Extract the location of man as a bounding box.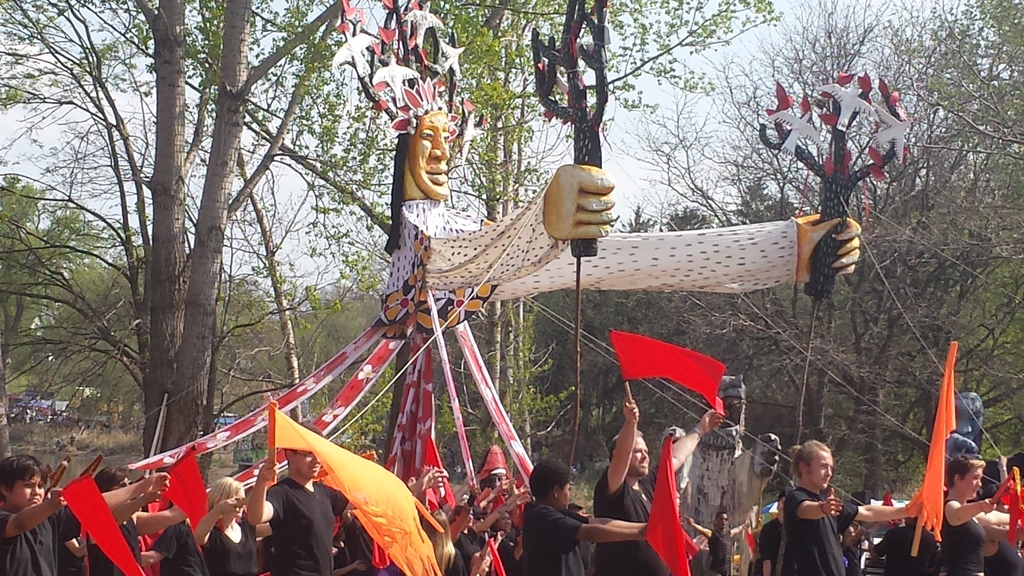
{"left": 595, "top": 396, "right": 724, "bottom": 575}.
